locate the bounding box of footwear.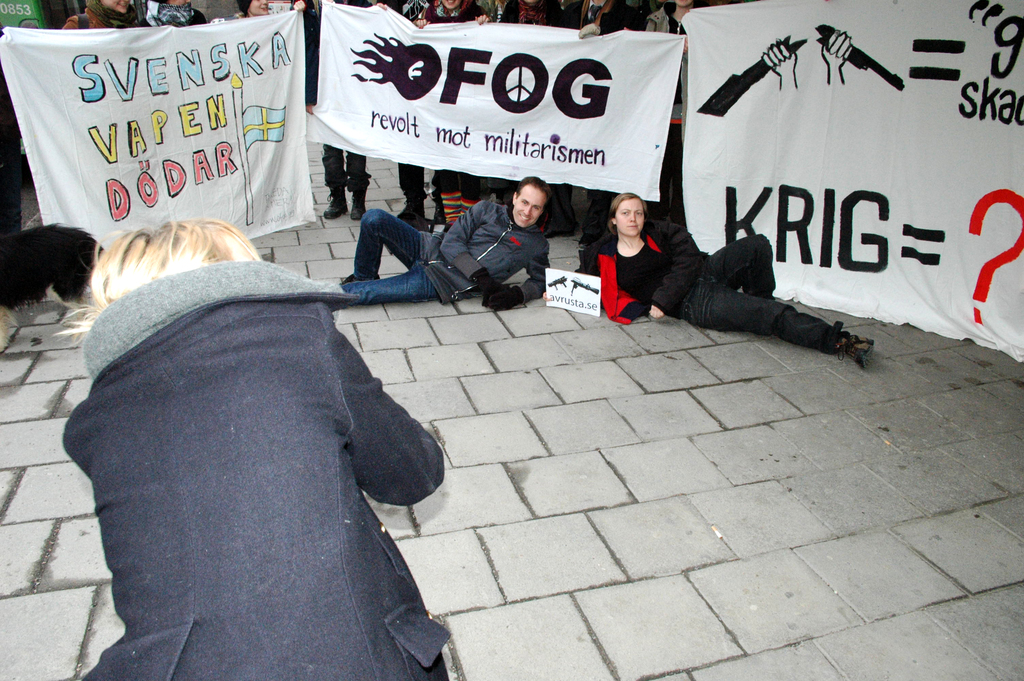
Bounding box: (837, 334, 881, 363).
